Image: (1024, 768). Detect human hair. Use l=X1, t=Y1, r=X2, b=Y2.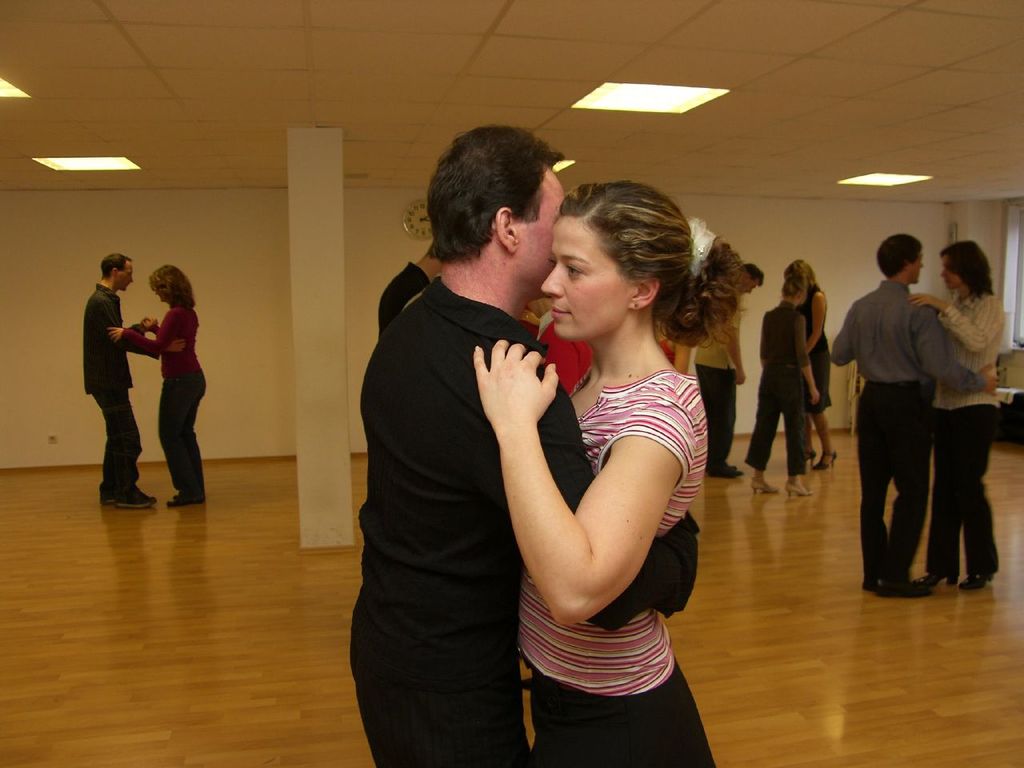
l=787, t=262, r=818, b=286.
